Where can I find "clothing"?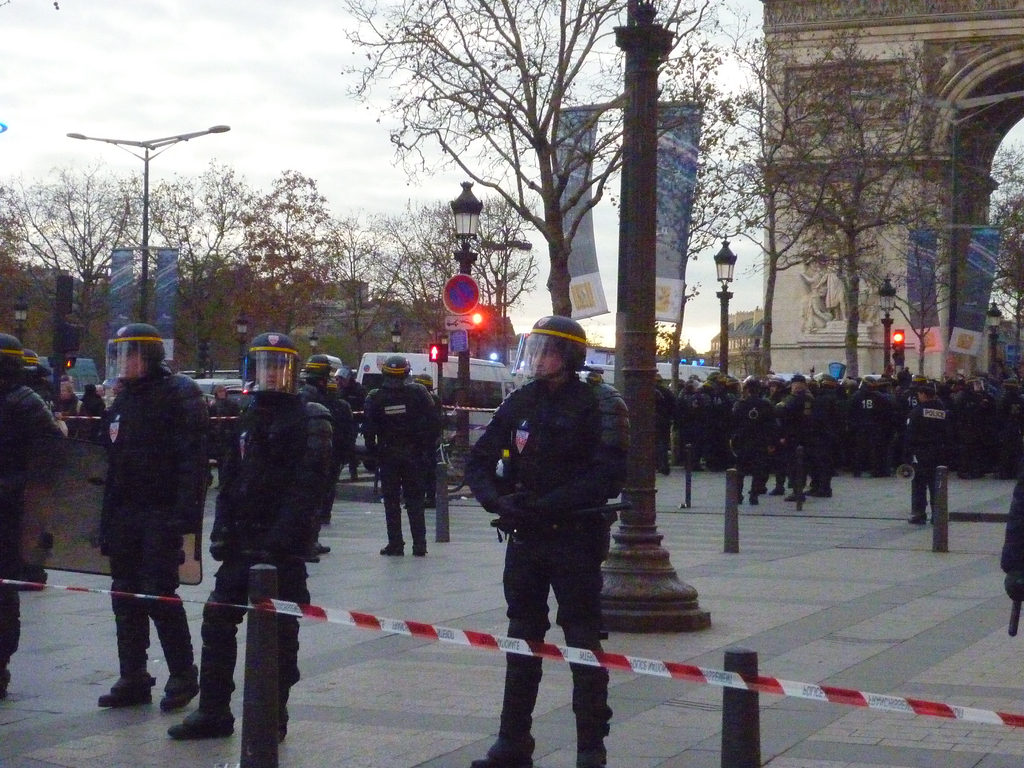
You can find it at [100,373,211,700].
